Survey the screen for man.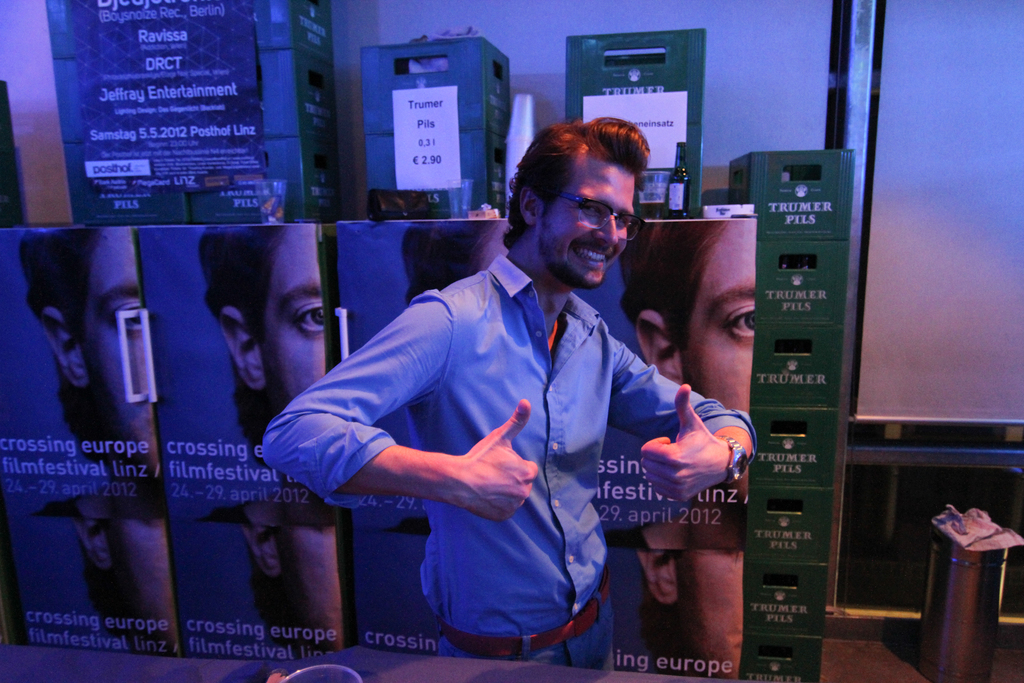
Survey found: region(204, 226, 342, 528).
